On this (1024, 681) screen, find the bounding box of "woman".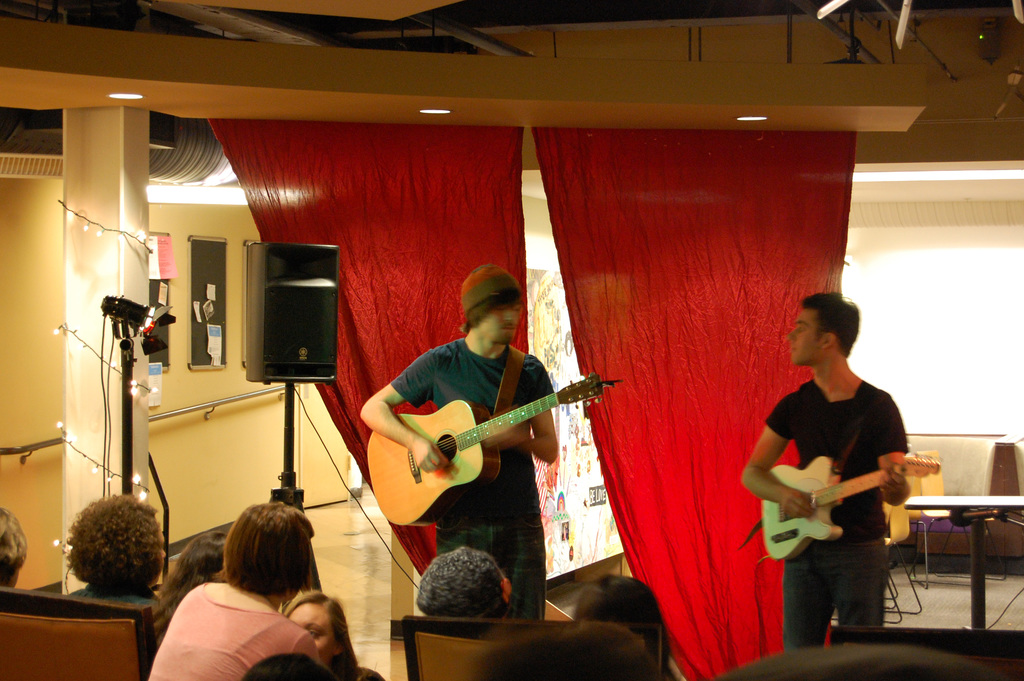
Bounding box: box=[577, 574, 676, 680].
